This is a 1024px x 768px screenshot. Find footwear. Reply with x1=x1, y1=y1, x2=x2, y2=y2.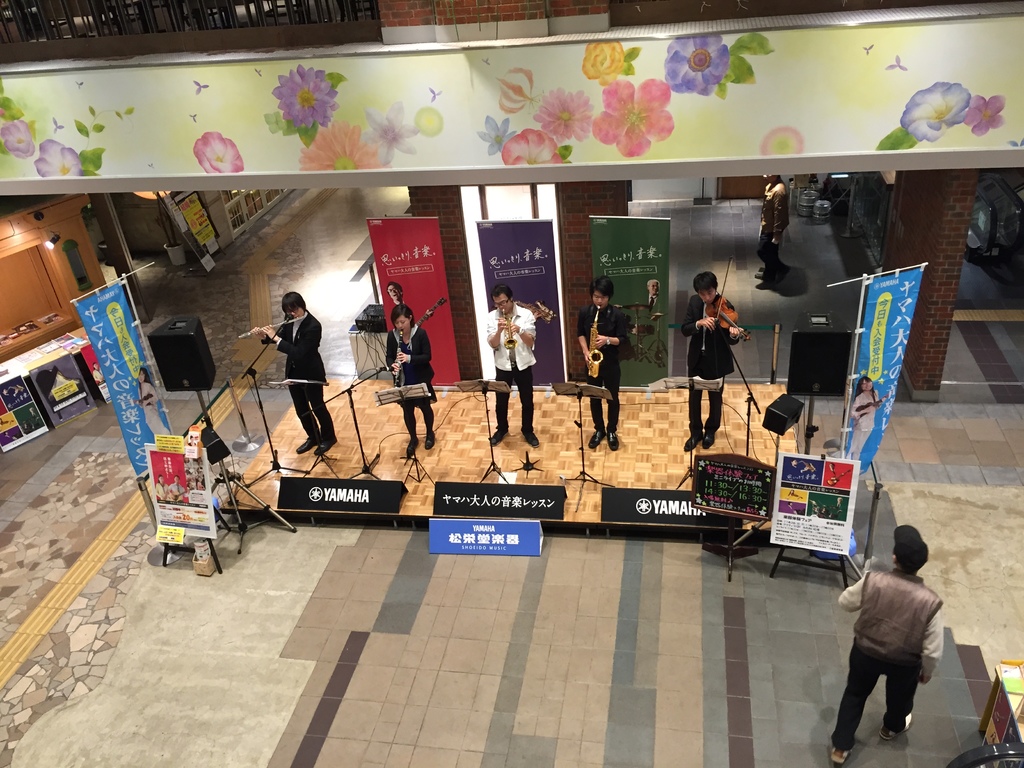
x1=315, y1=434, x2=344, y2=452.
